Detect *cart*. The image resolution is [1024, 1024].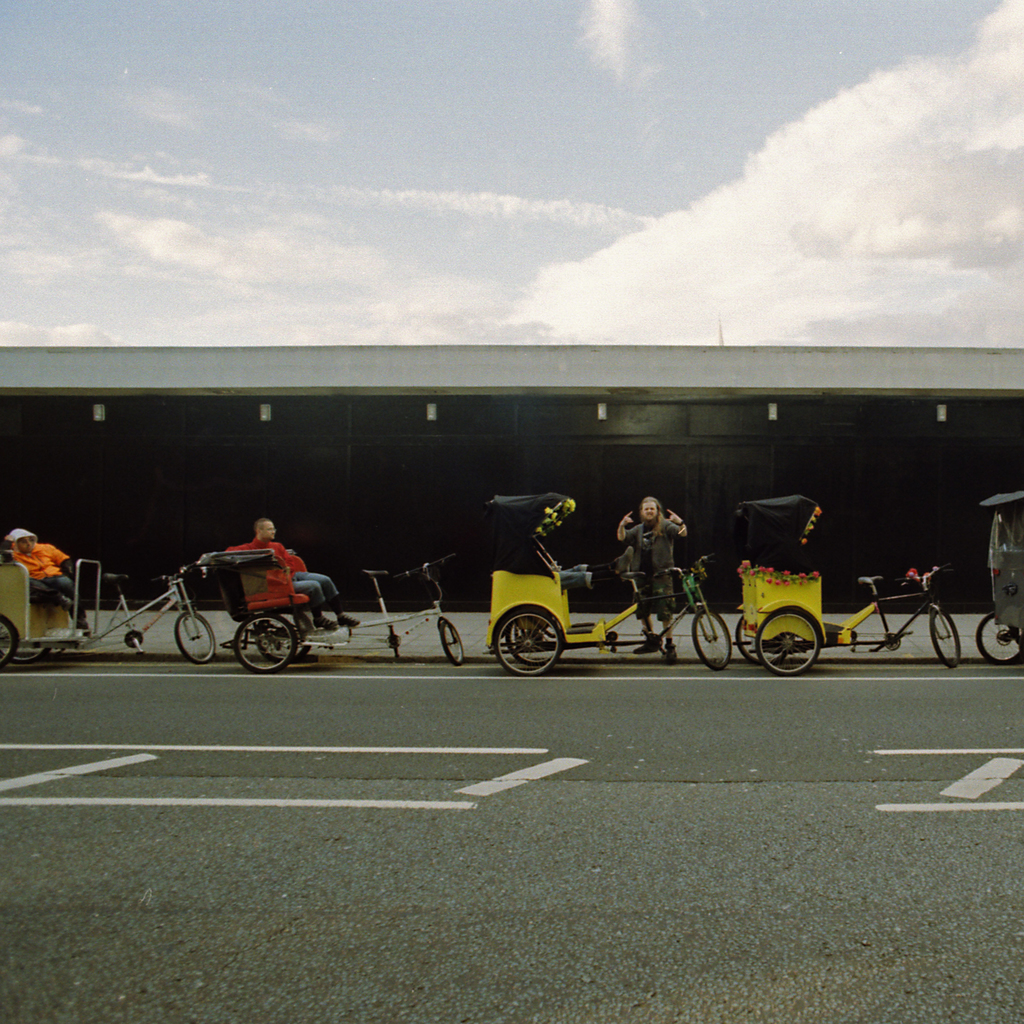
left=972, top=494, right=1023, bottom=664.
